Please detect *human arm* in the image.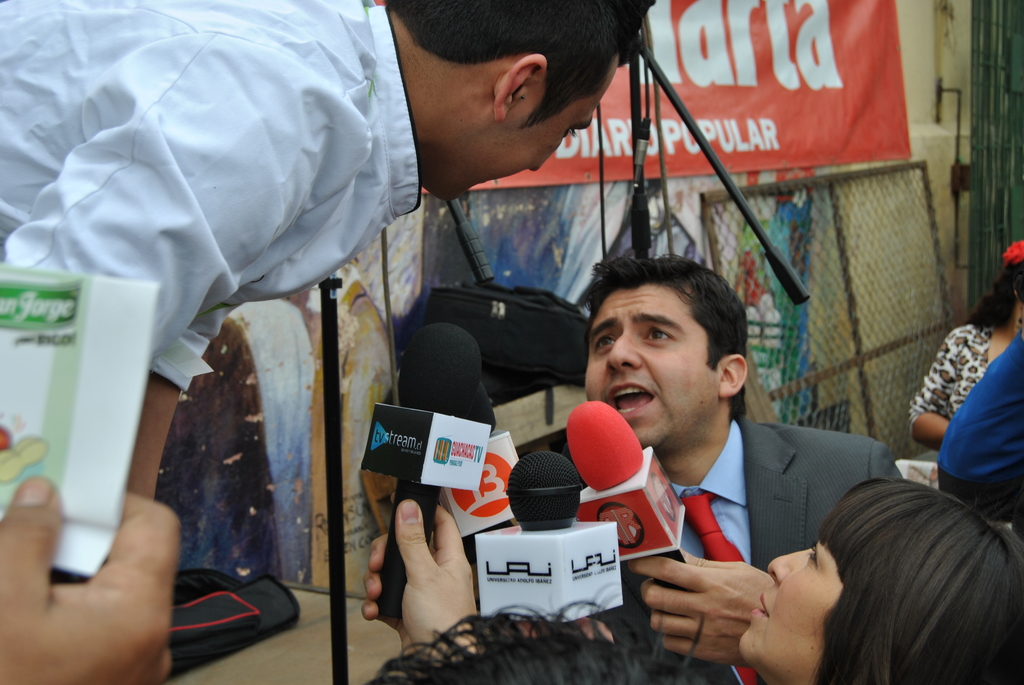
(21, 68, 319, 491).
